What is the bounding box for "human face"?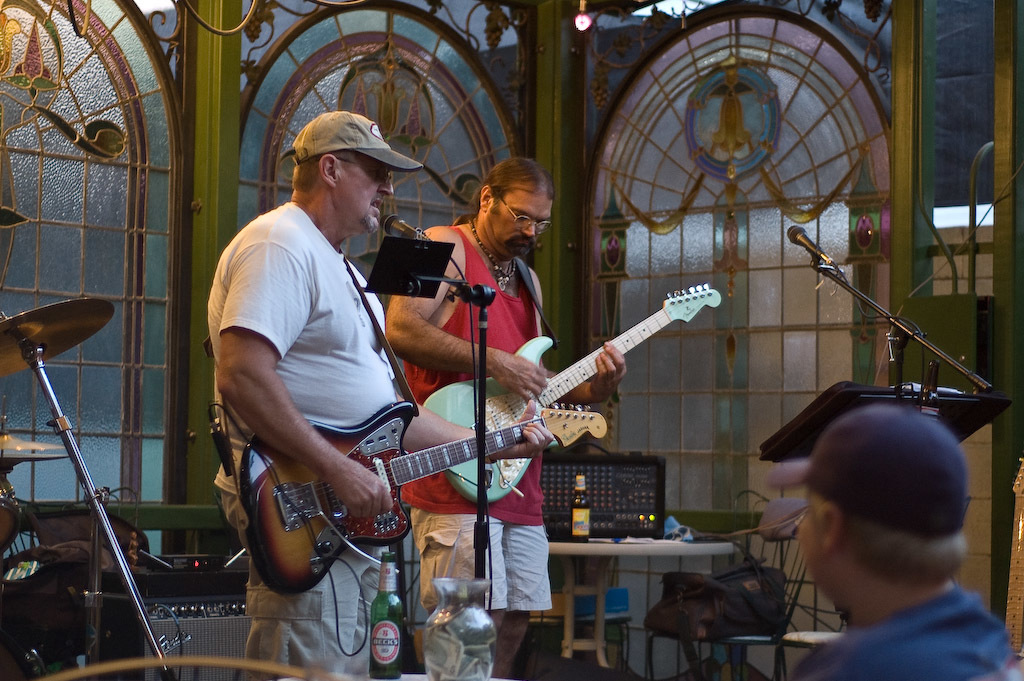
box(486, 189, 551, 260).
